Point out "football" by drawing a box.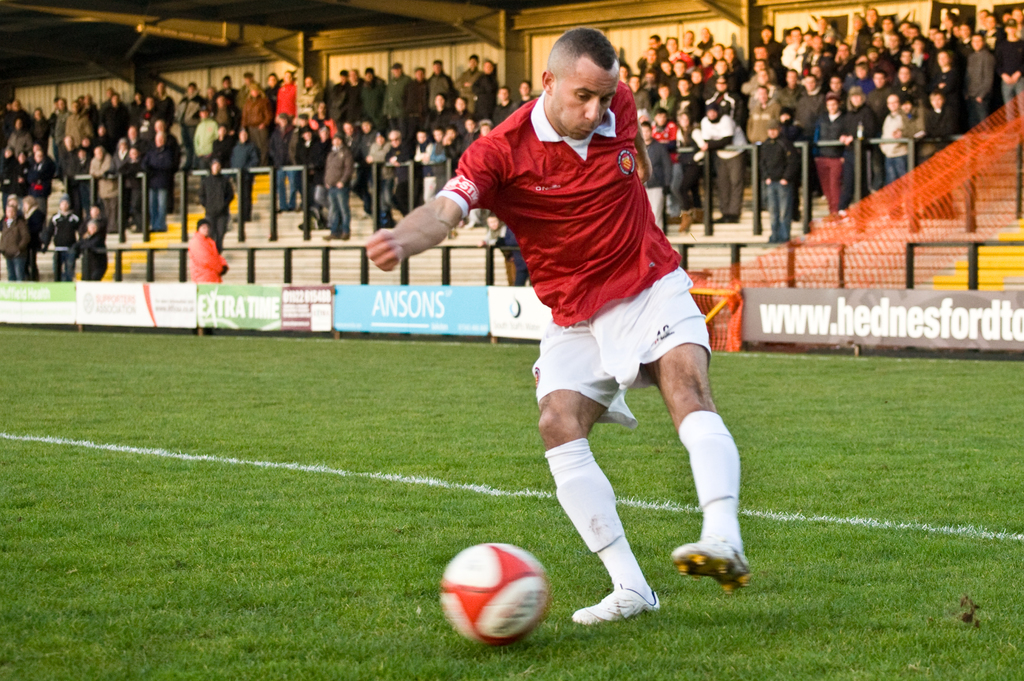
(440,541,550,645).
